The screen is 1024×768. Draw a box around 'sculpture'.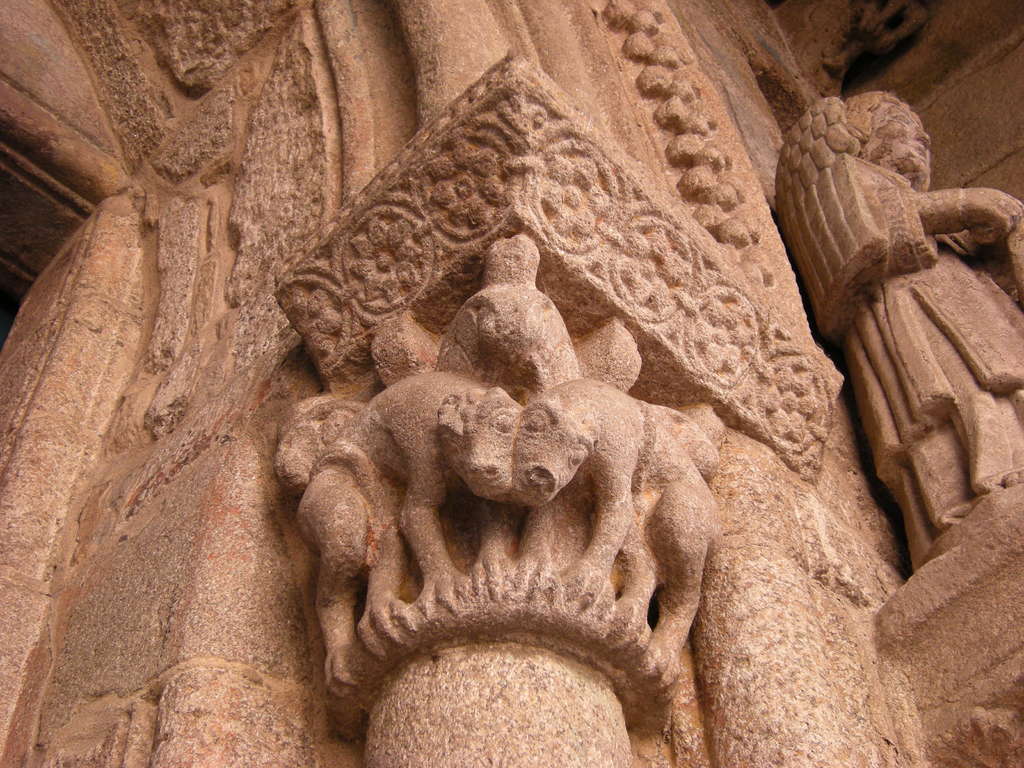
l=771, t=83, r=1023, b=566.
